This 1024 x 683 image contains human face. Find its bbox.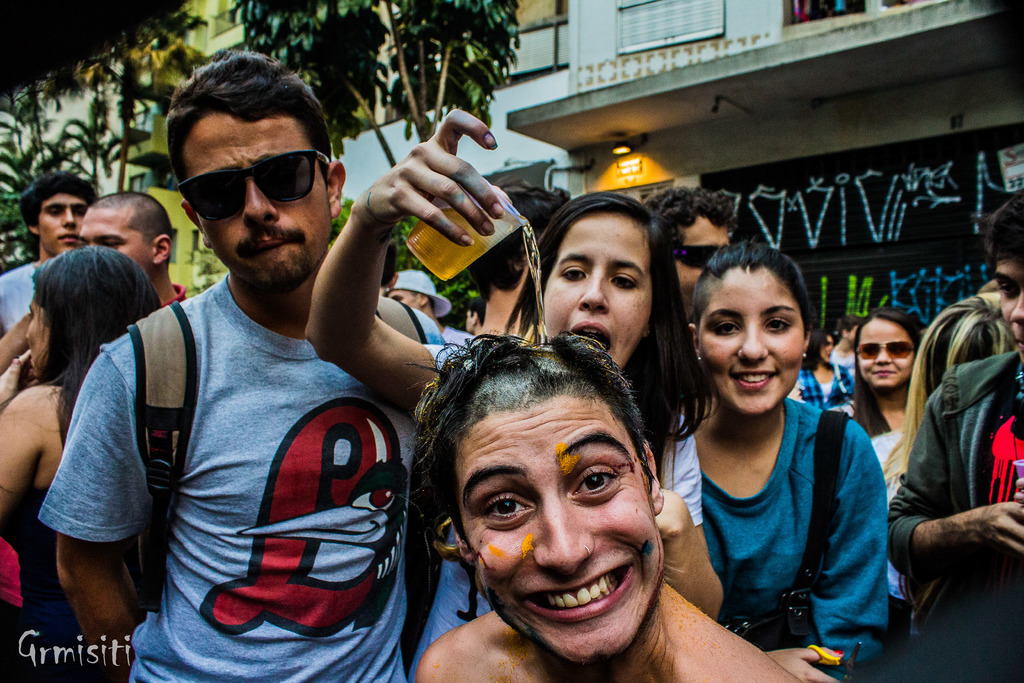
bbox=[182, 108, 329, 286].
